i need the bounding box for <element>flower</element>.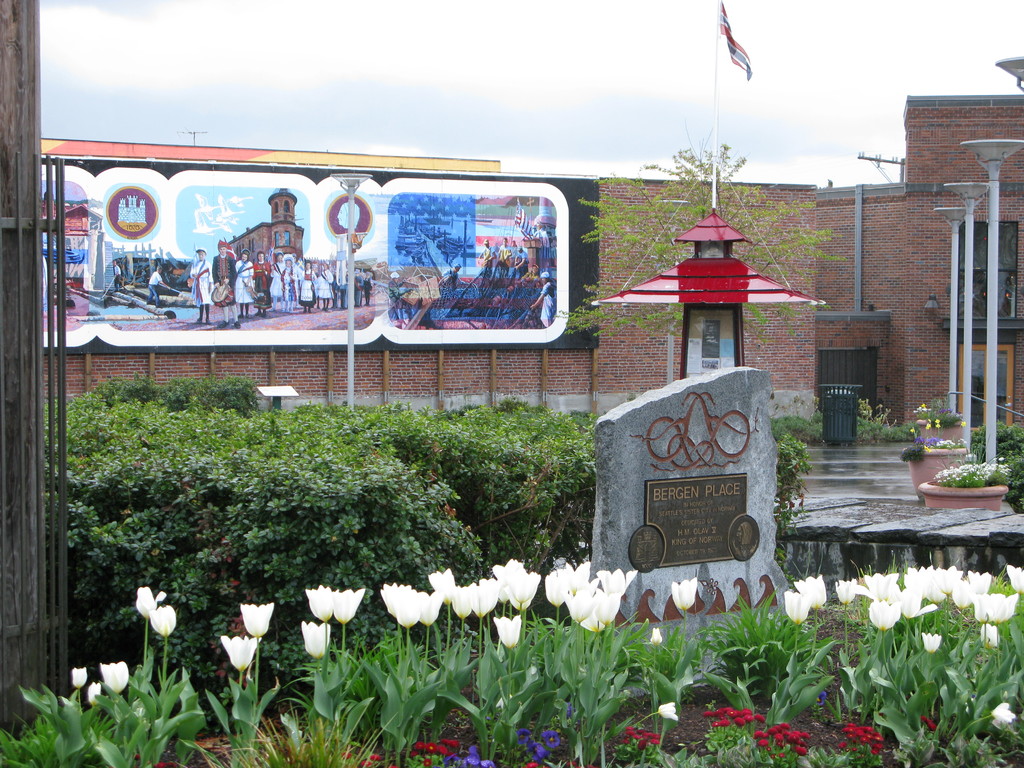
Here it is: 371/755/382/762.
